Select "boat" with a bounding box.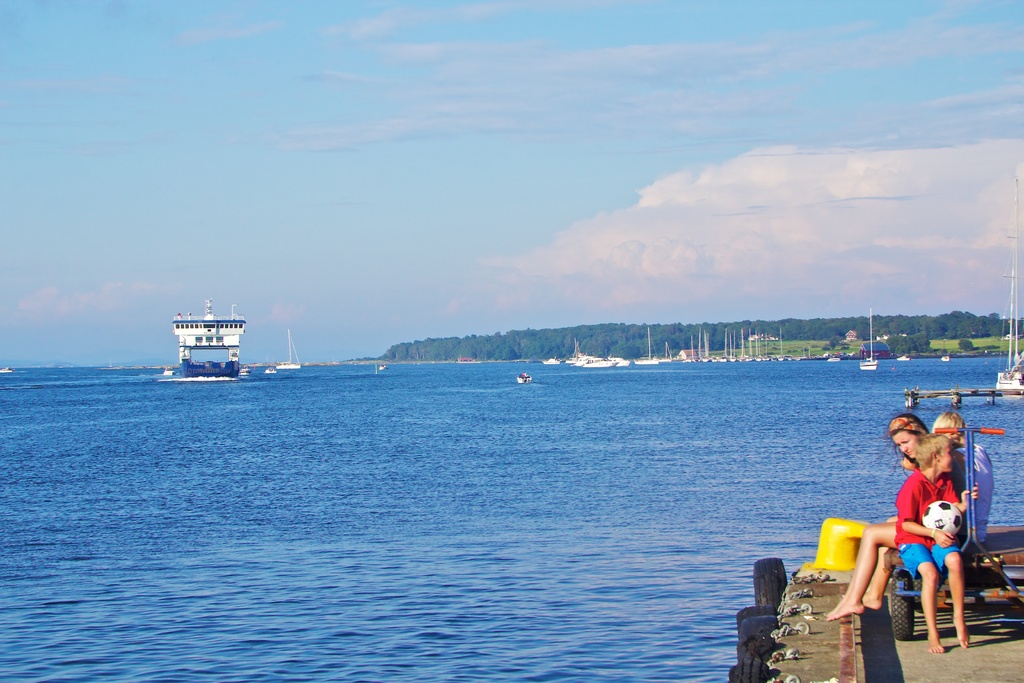
516,374,532,384.
